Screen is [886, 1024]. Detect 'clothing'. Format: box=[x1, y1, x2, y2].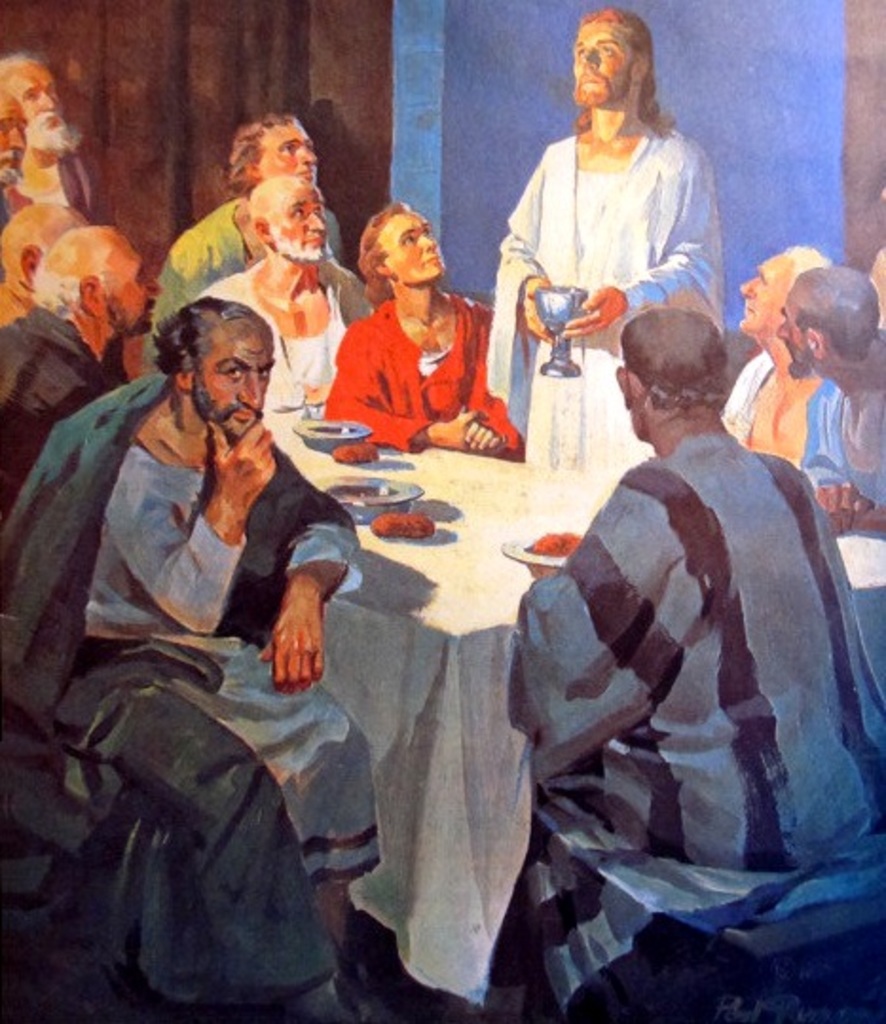
box=[0, 155, 106, 233].
